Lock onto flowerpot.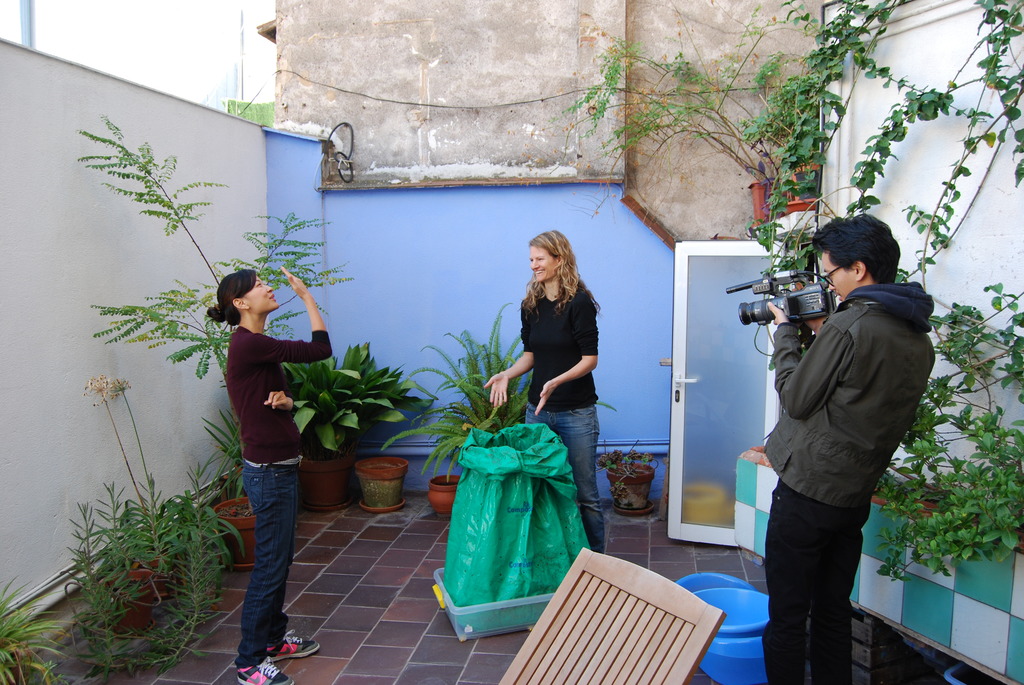
Locked: (358,457,409,514).
